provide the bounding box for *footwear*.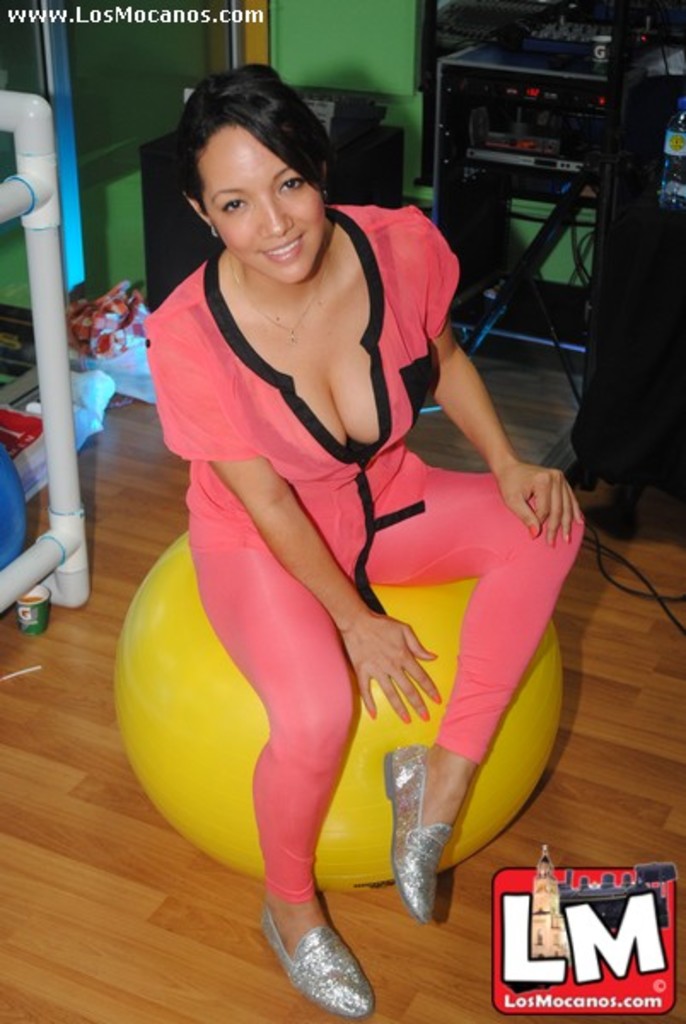
detection(379, 746, 468, 916).
